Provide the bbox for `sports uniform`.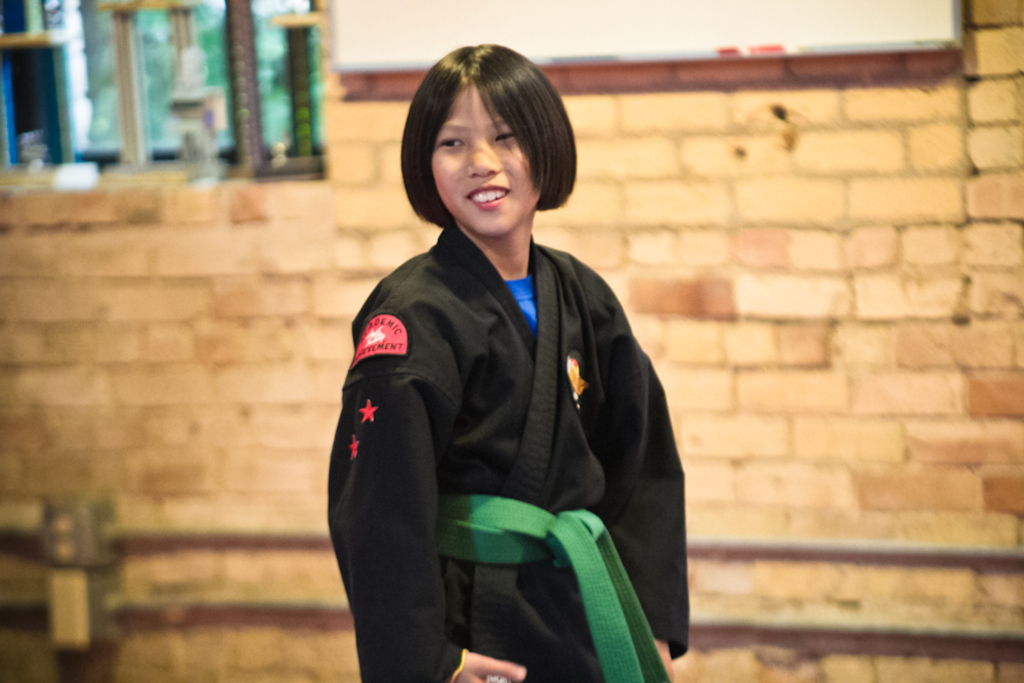
bbox=[319, 212, 684, 682].
